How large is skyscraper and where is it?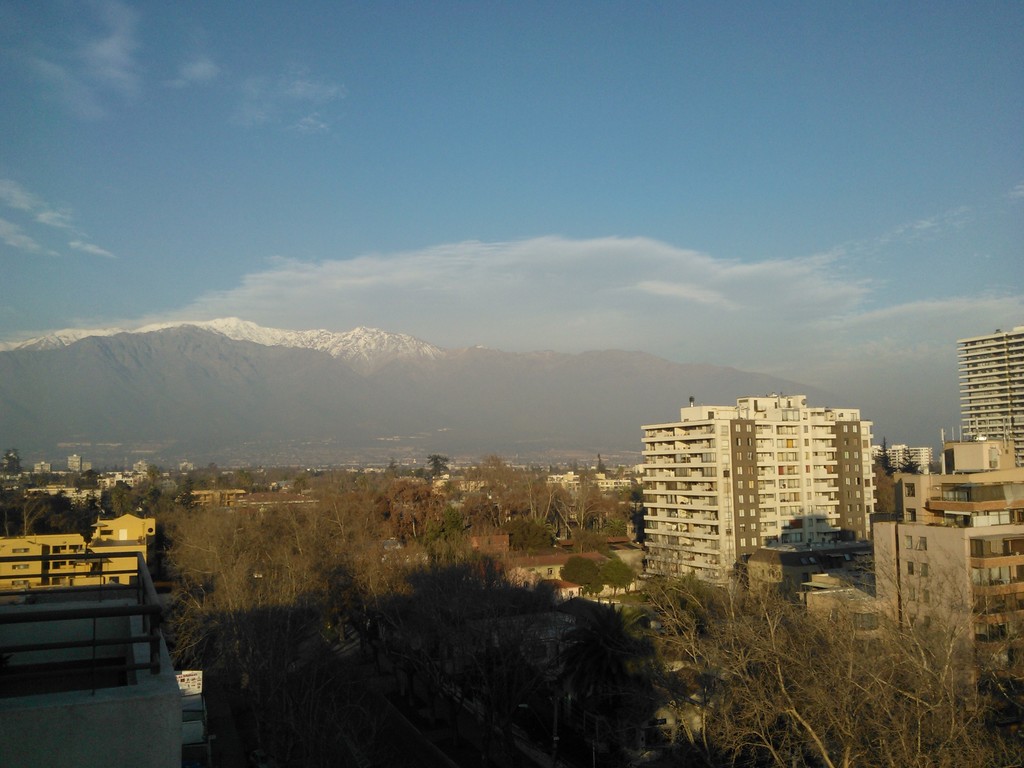
Bounding box: crop(854, 432, 1023, 724).
